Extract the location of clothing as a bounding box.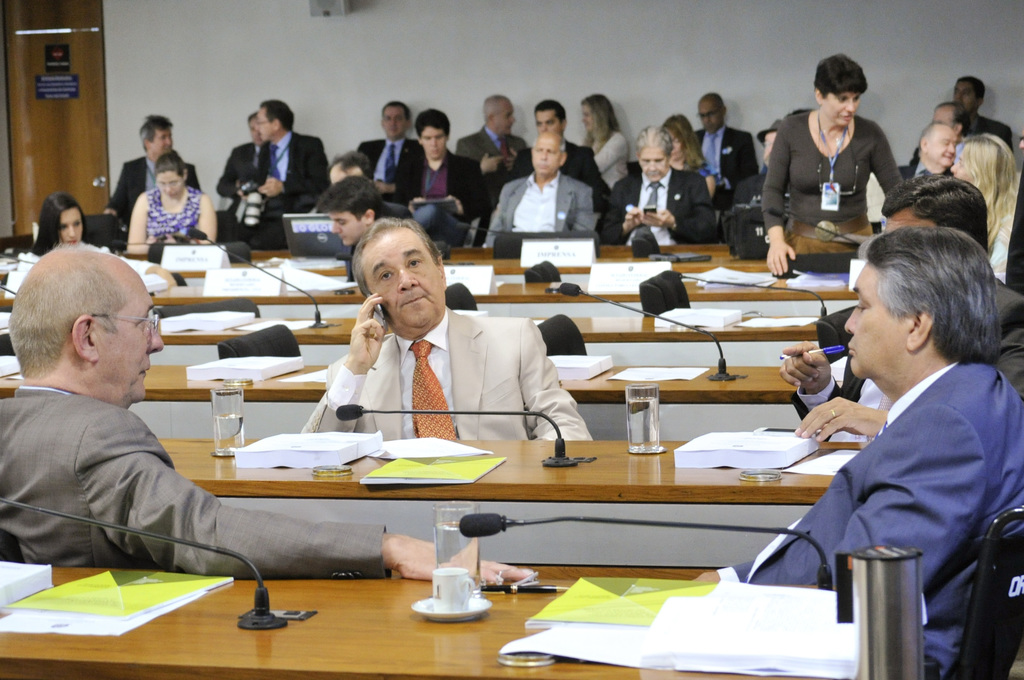
905,162,963,181.
